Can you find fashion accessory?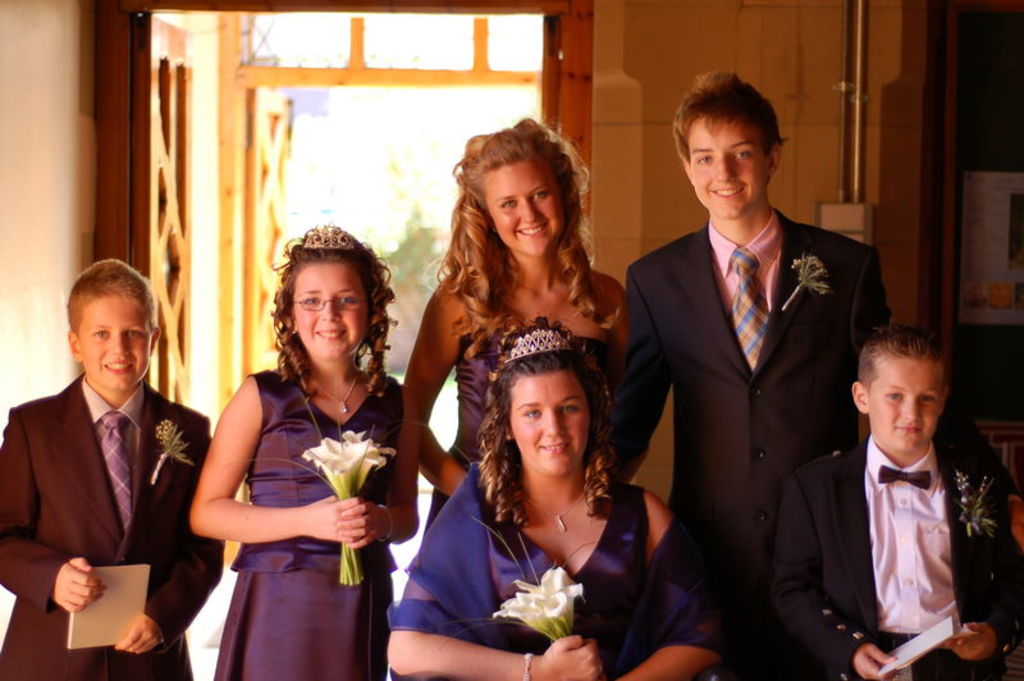
Yes, bounding box: (left=97, top=410, right=132, bottom=530).
